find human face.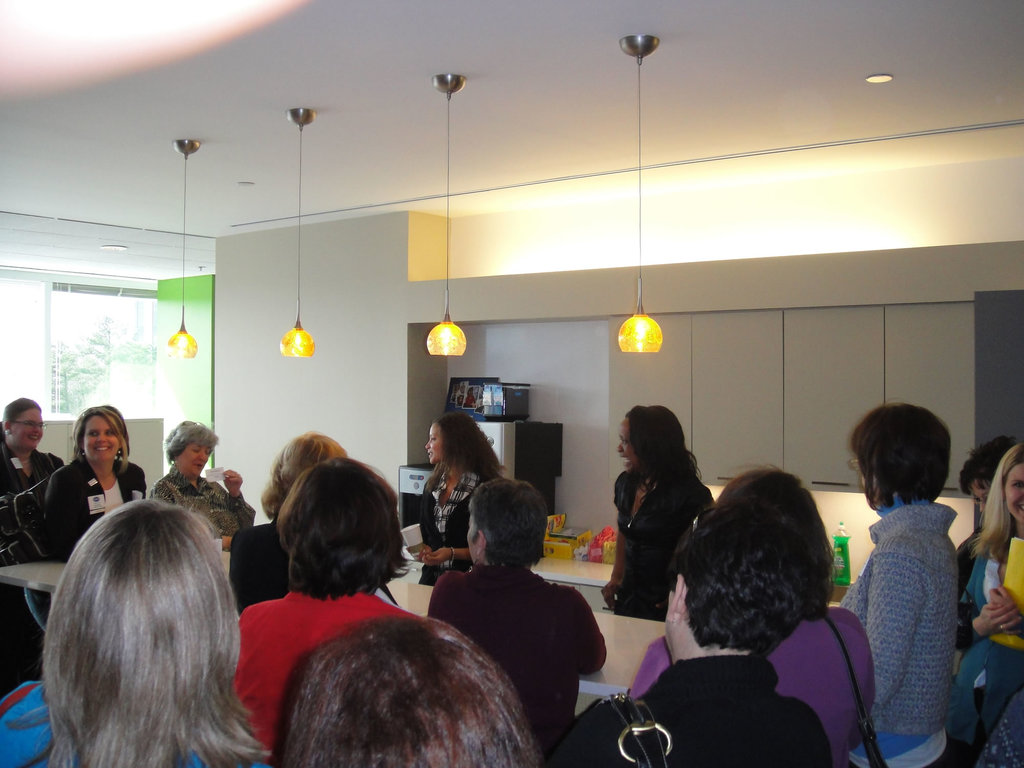
(left=15, top=404, right=45, bottom=452).
